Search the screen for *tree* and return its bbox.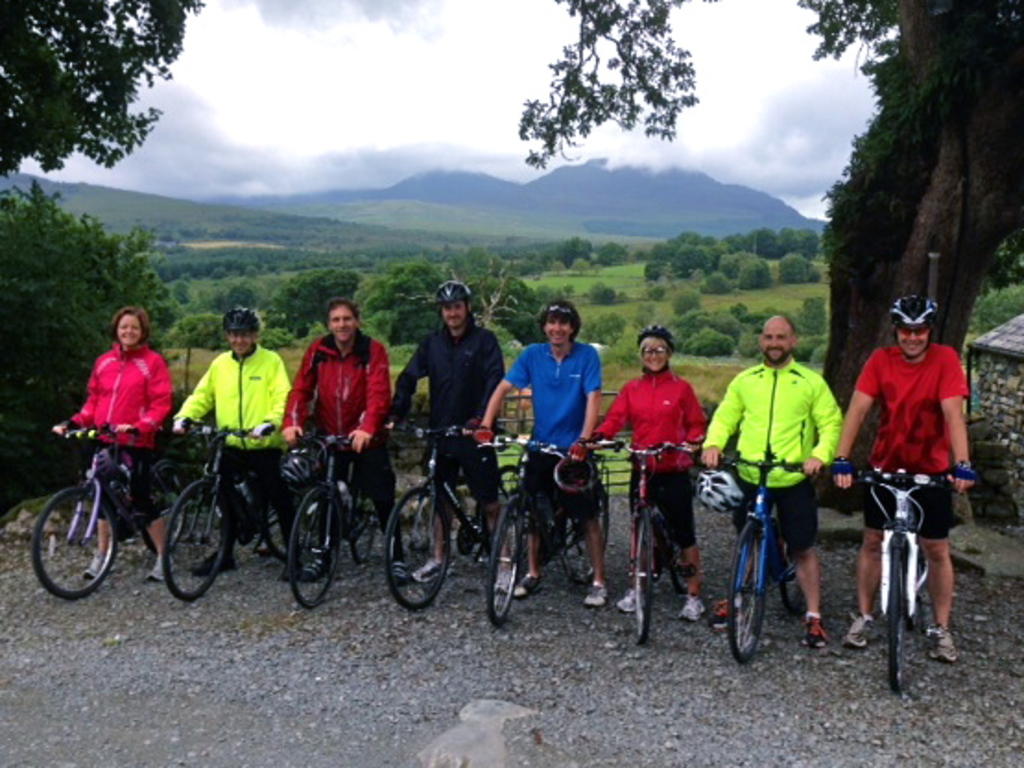
Found: bbox=(577, 282, 631, 303).
